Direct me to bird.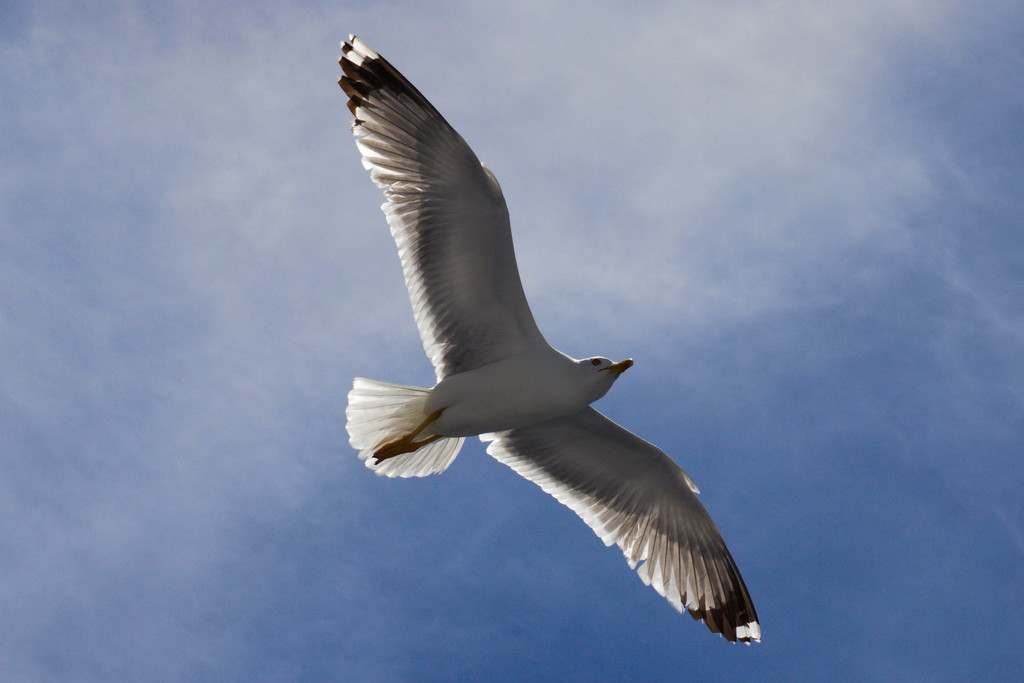
Direction: <bbox>323, 40, 776, 642</bbox>.
